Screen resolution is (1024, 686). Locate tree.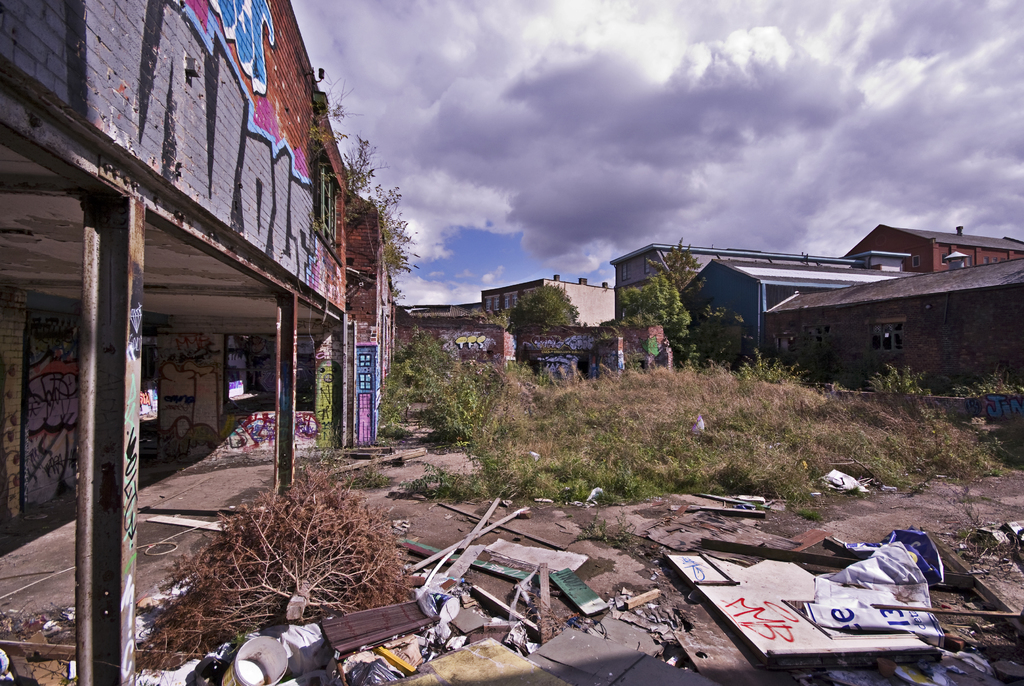
bbox=(505, 279, 579, 327).
